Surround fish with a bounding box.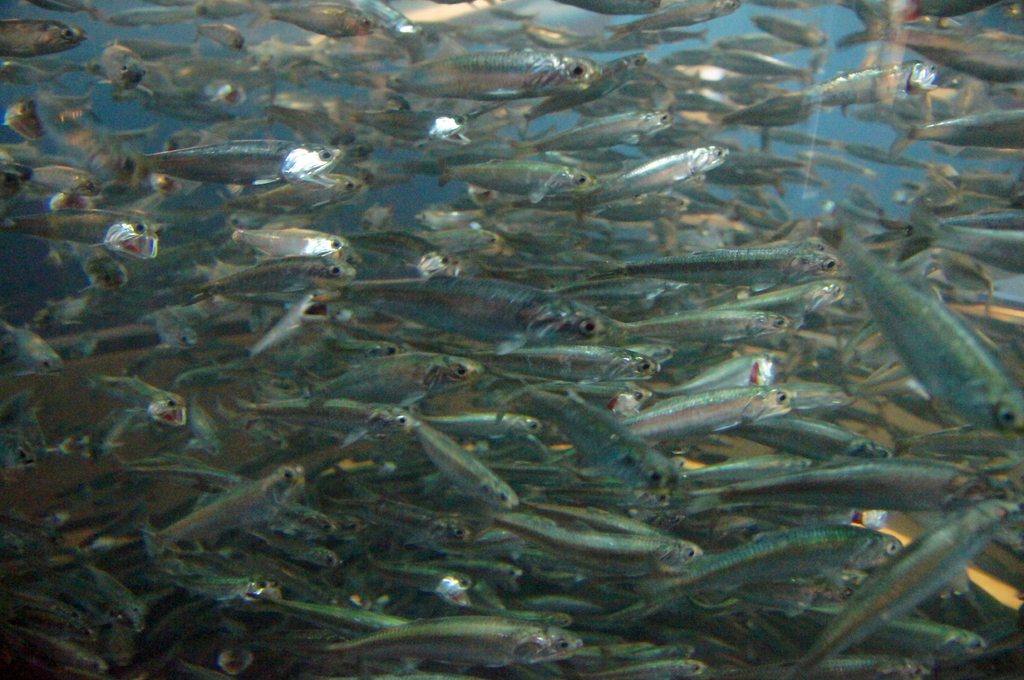
x1=477, y1=503, x2=696, y2=573.
